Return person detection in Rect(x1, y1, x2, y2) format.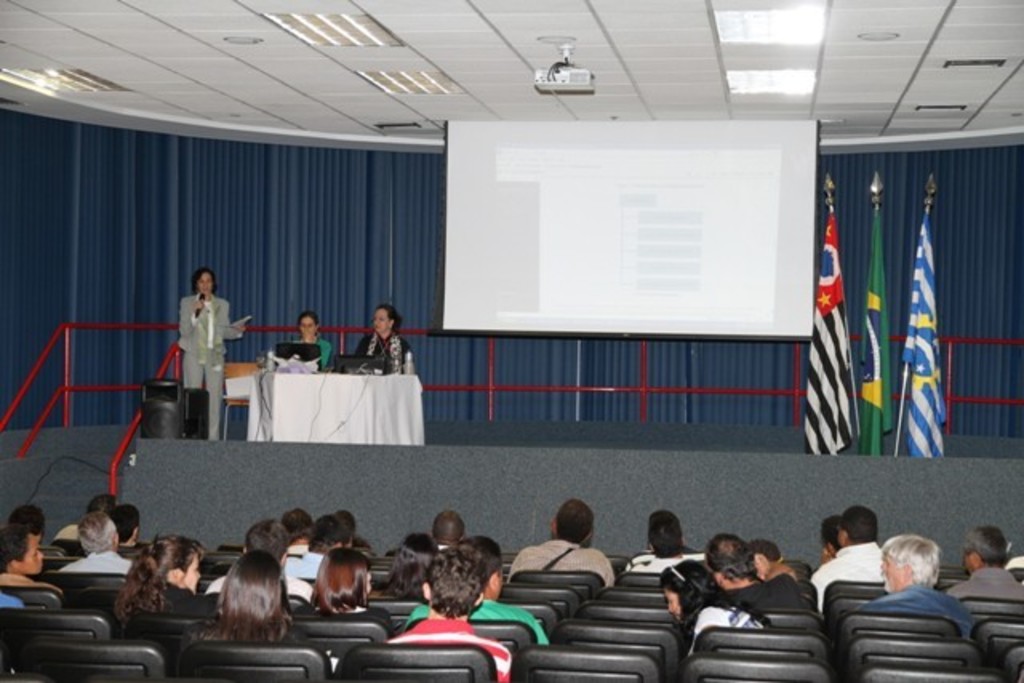
Rect(294, 310, 325, 376).
